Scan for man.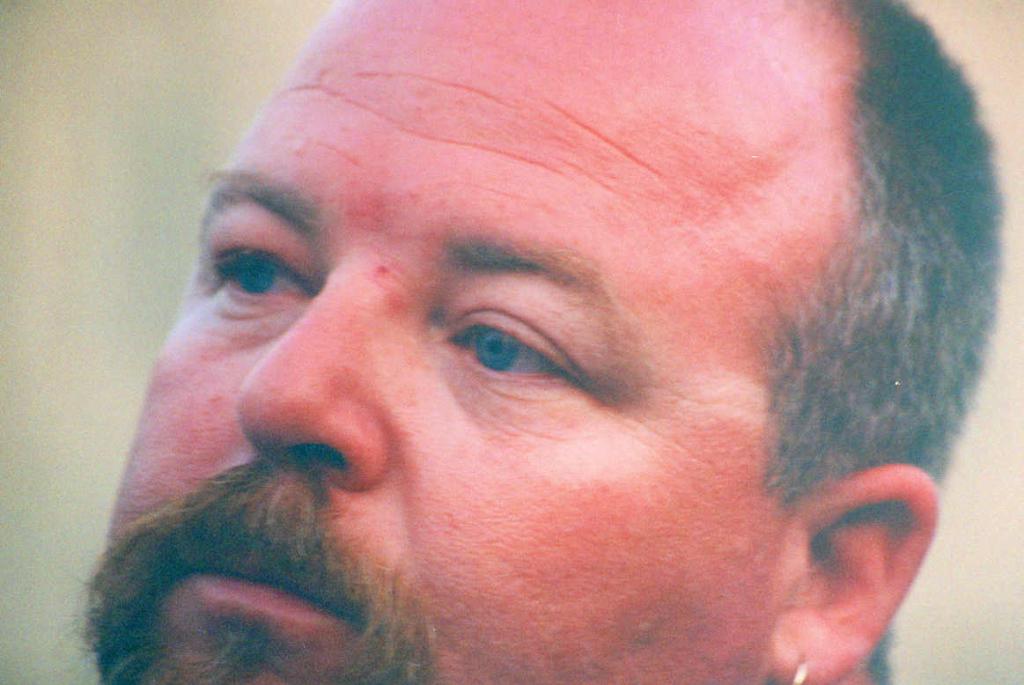
Scan result: x1=51, y1=0, x2=1007, y2=684.
